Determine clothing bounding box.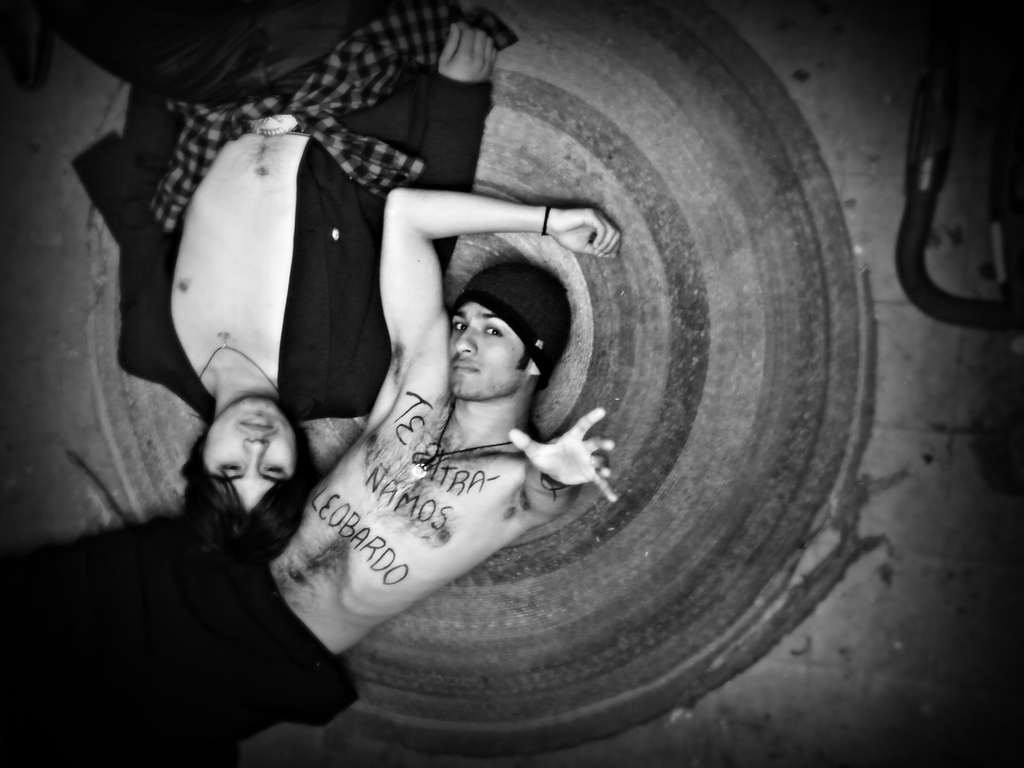
Determined: select_region(7, 0, 529, 404).
